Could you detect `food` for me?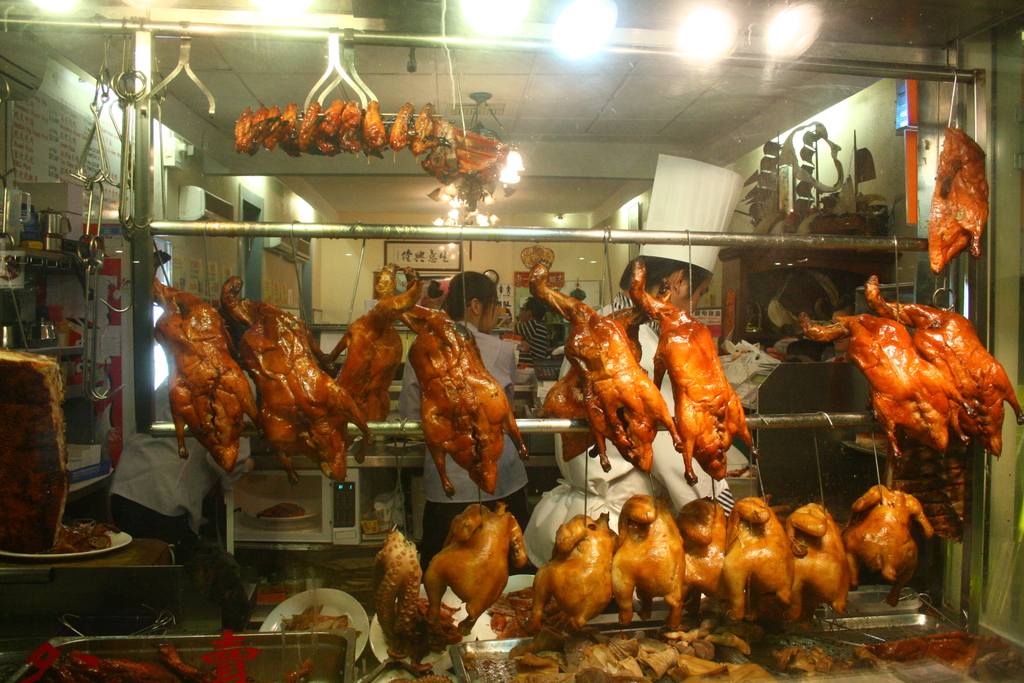
Detection result: BBox(326, 268, 425, 458).
